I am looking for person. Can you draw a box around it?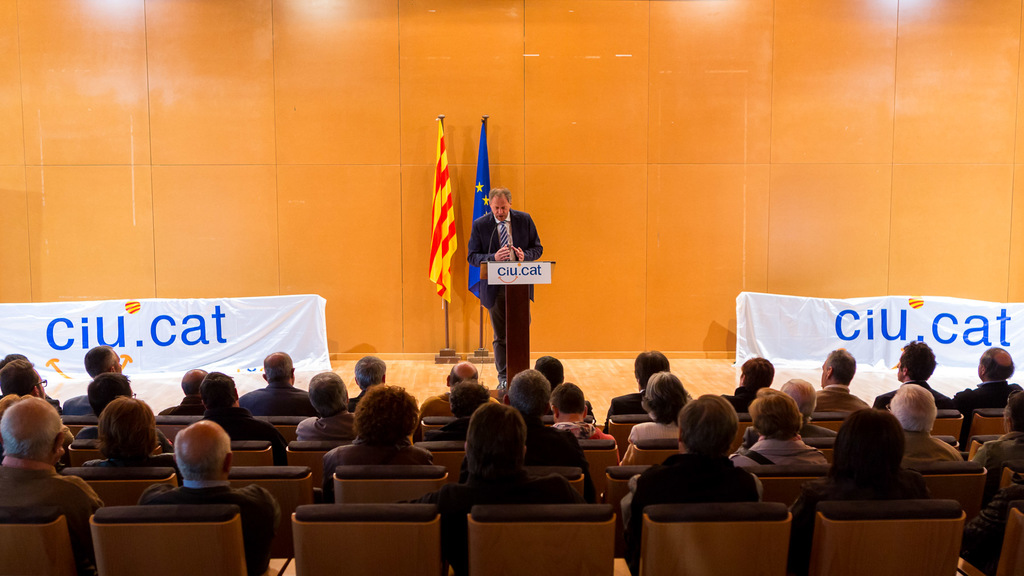
Sure, the bounding box is region(621, 392, 749, 552).
